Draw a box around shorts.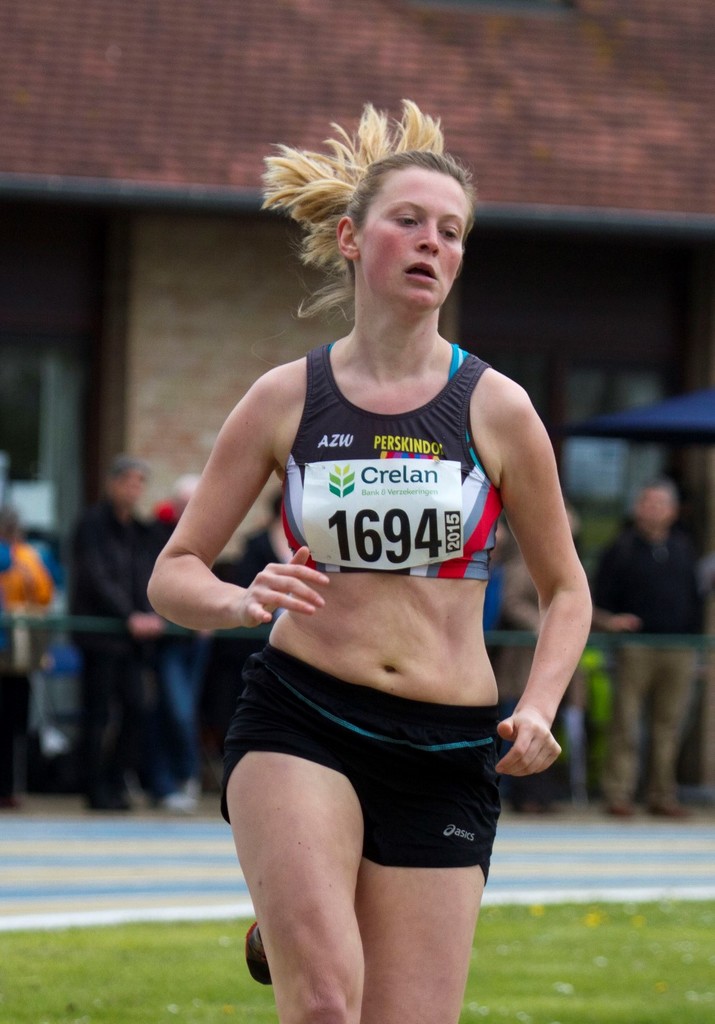
242, 712, 513, 838.
